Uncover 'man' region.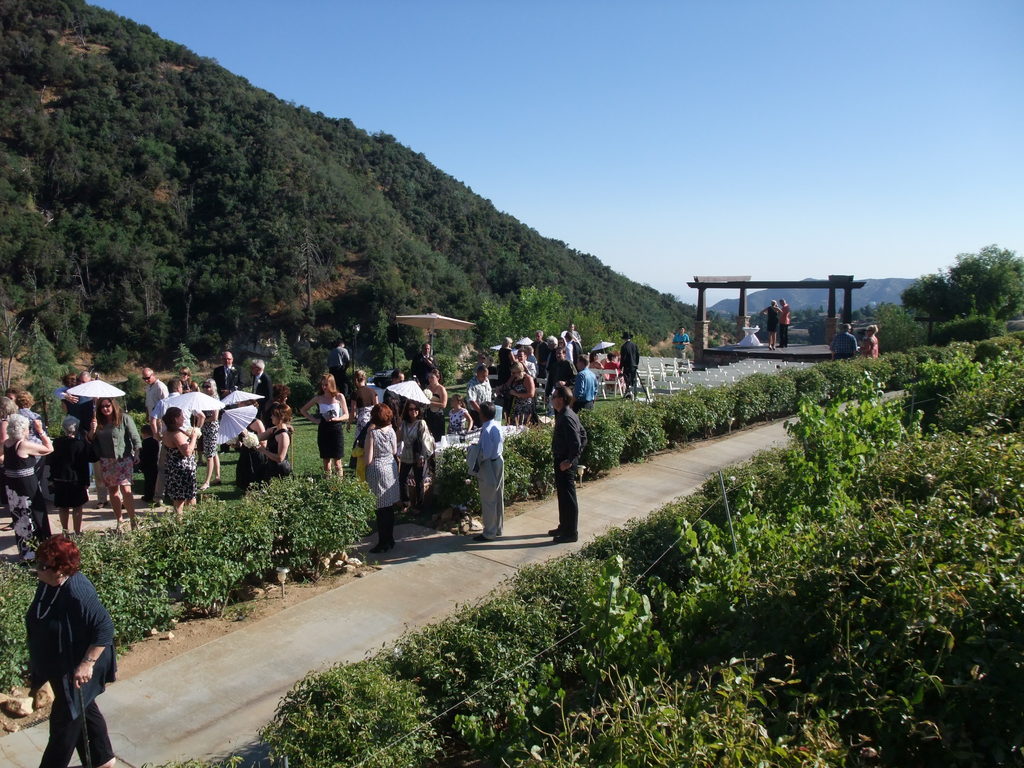
Uncovered: region(250, 355, 277, 434).
